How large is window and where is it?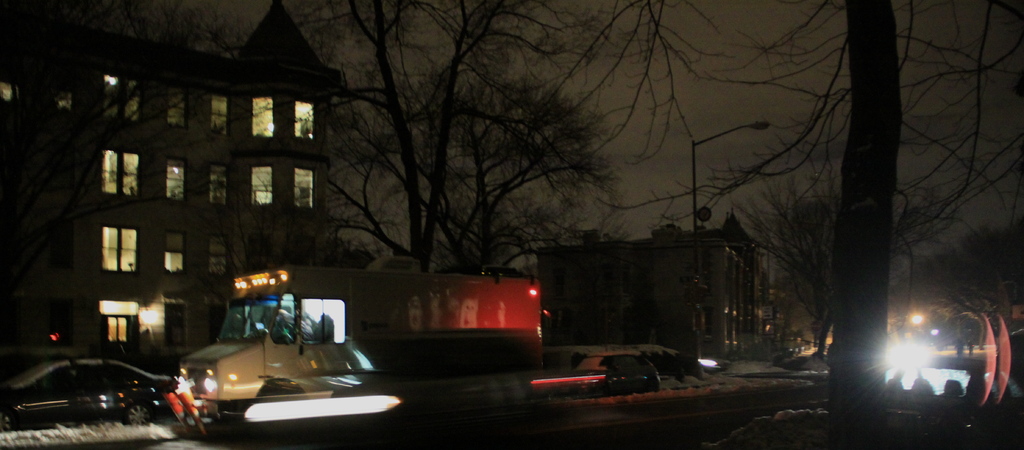
Bounding box: box(206, 233, 230, 279).
